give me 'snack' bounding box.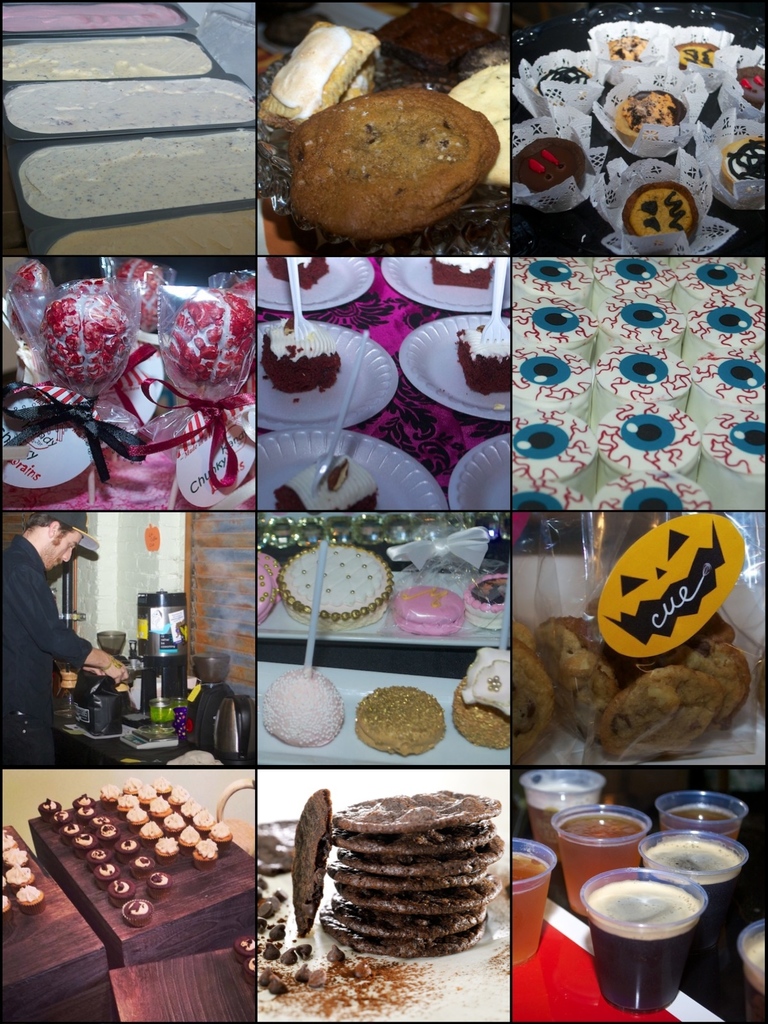
{"x1": 268, "y1": 22, "x2": 383, "y2": 120}.
